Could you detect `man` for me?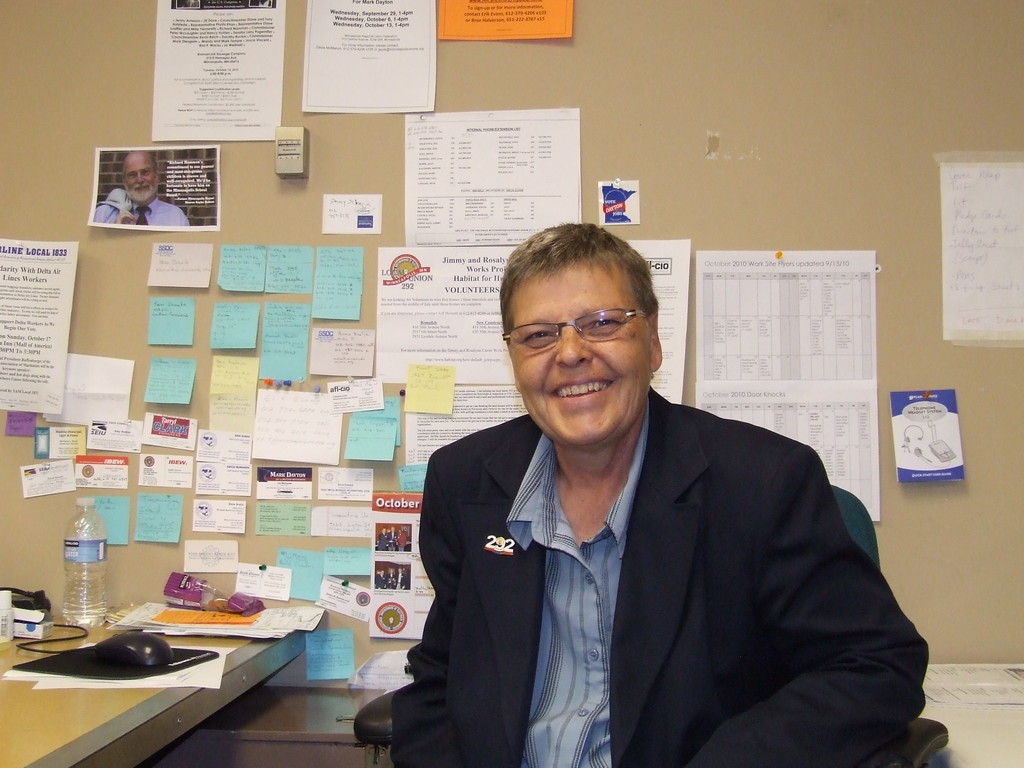
Detection result: 93:148:188:225.
